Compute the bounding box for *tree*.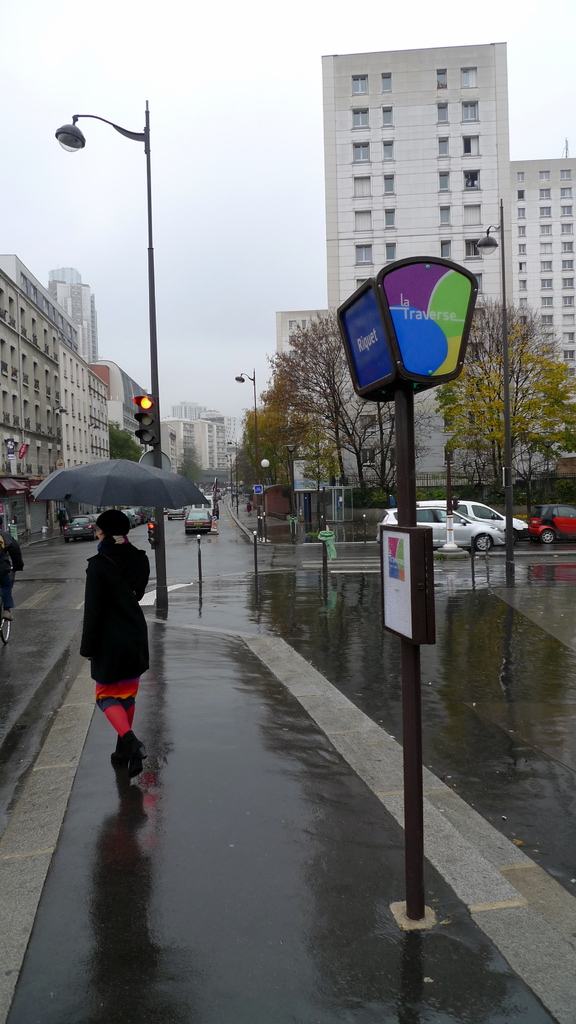
box=[167, 444, 207, 507].
